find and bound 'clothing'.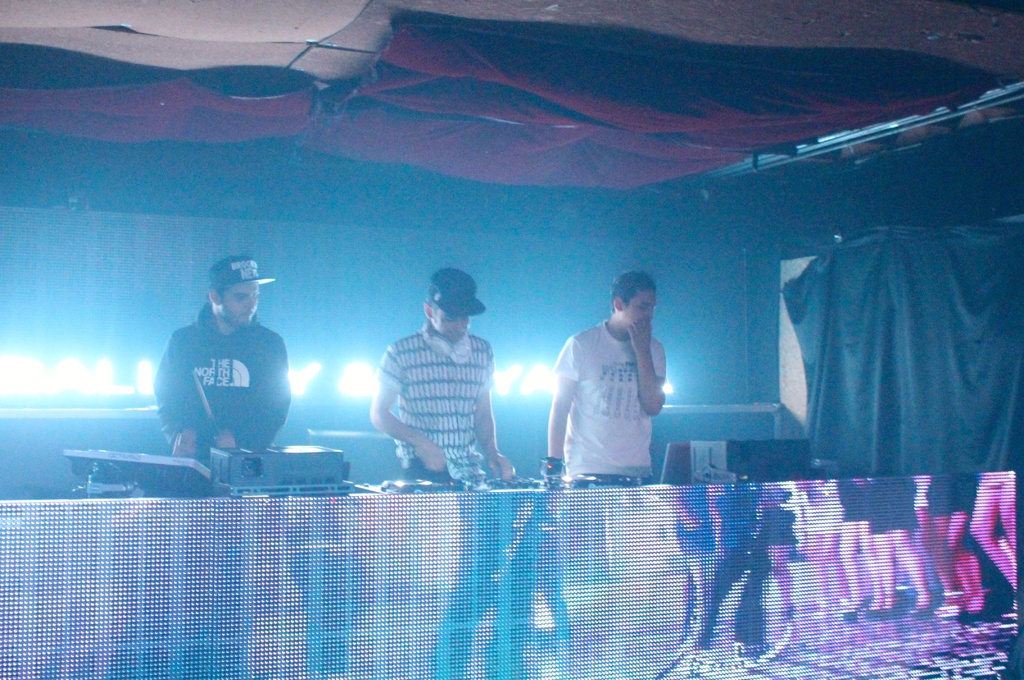
Bound: 154:301:292:460.
